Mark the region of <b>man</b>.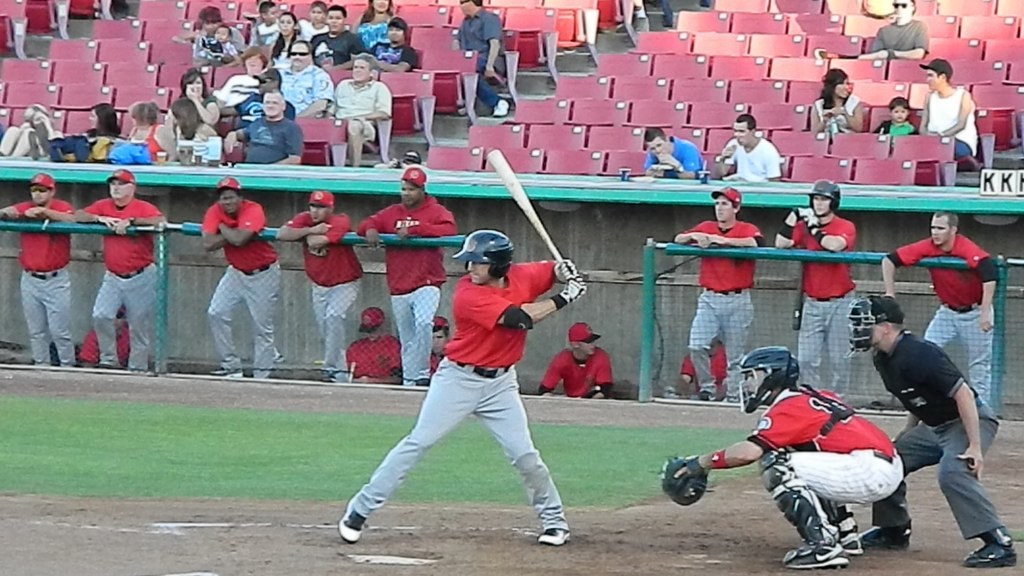
Region: <box>273,198,364,377</box>.
